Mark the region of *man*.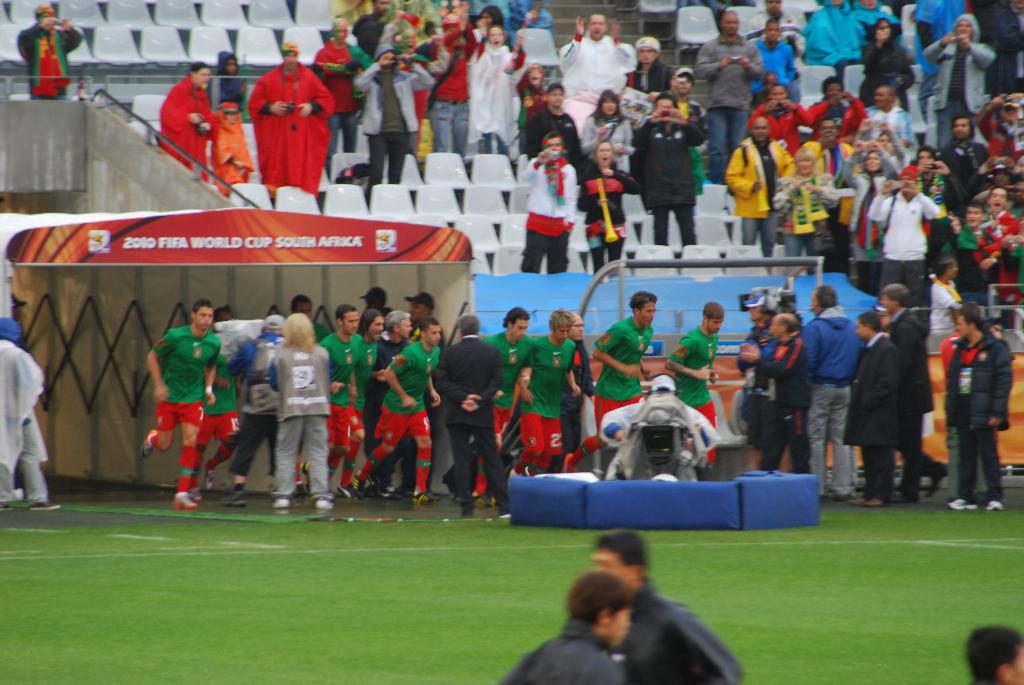
Region: box=[869, 164, 936, 293].
